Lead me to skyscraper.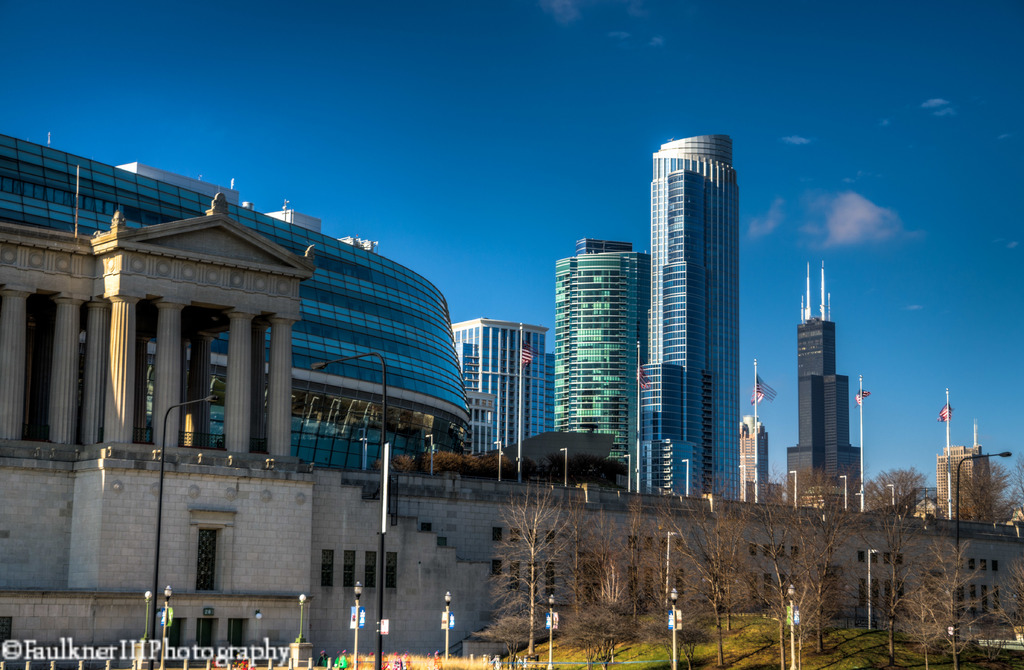
Lead to detection(452, 317, 552, 459).
